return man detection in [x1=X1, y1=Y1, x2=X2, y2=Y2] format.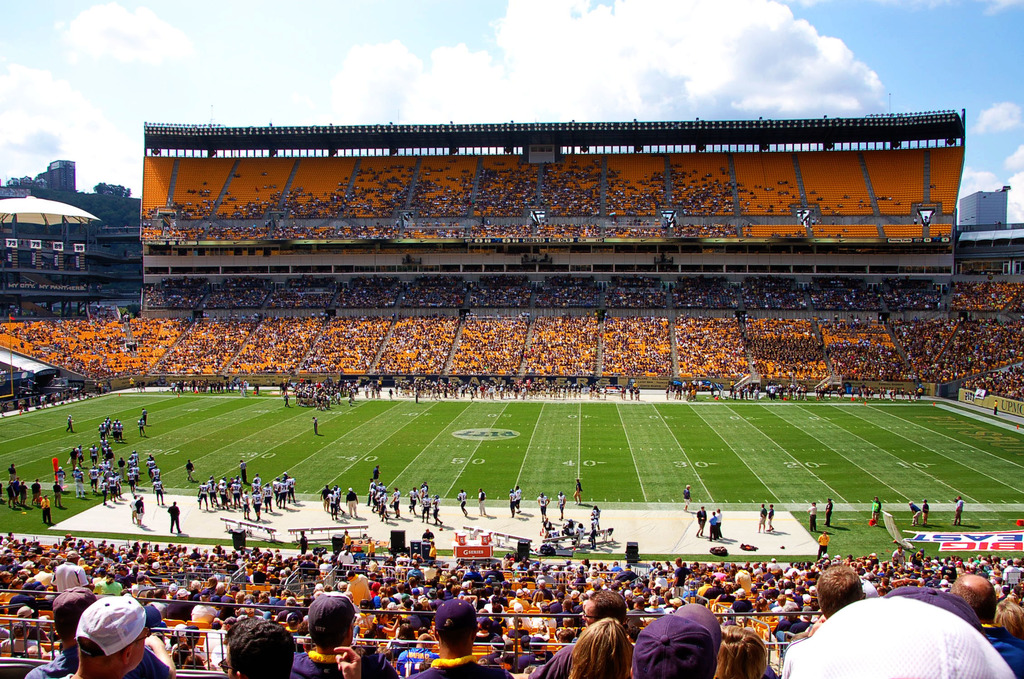
[x1=456, y1=489, x2=468, y2=516].
